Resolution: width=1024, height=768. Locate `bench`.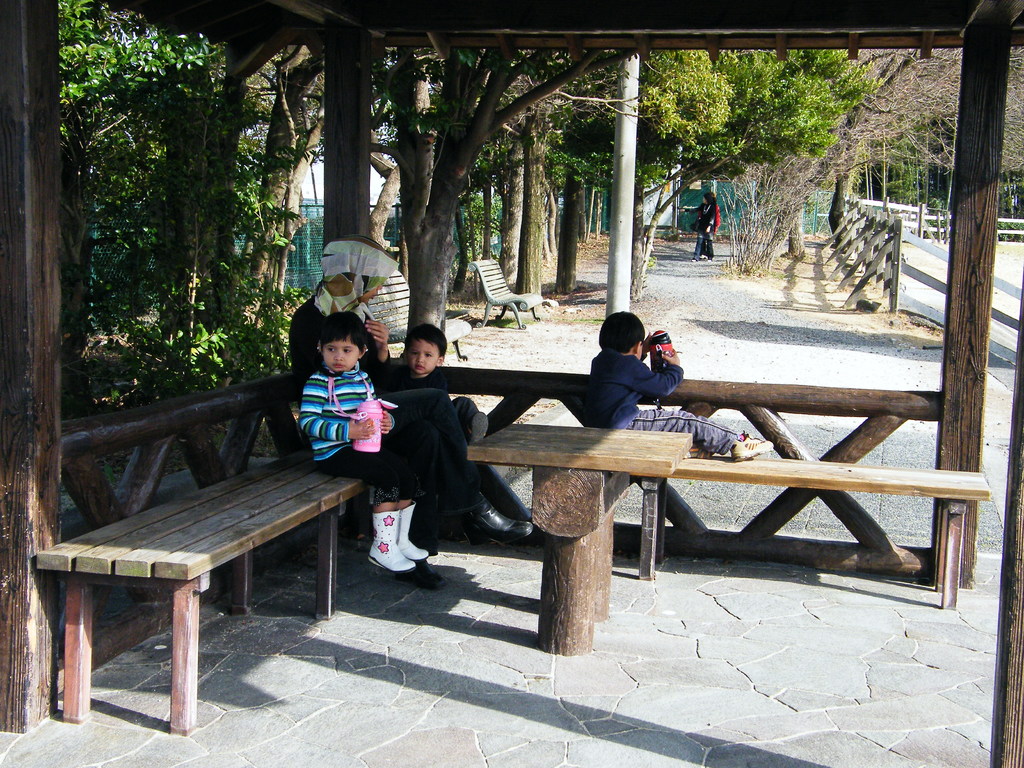
pyautogui.locateOnScreen(629, 471, 989, 605).
